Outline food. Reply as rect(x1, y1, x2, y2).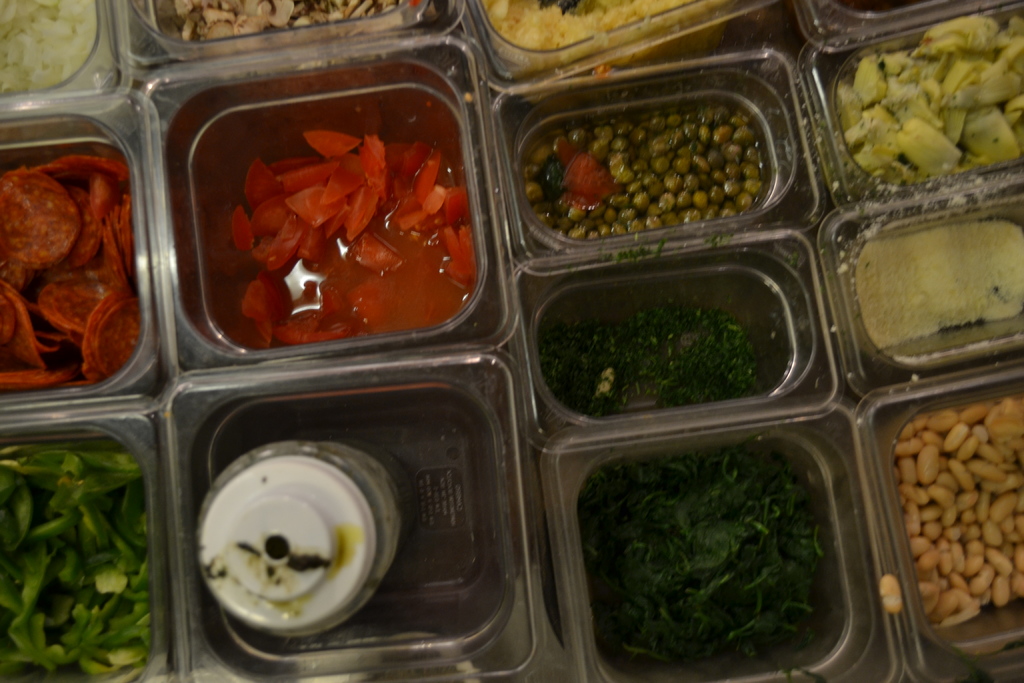
rect(481, 0, 738, 71).
